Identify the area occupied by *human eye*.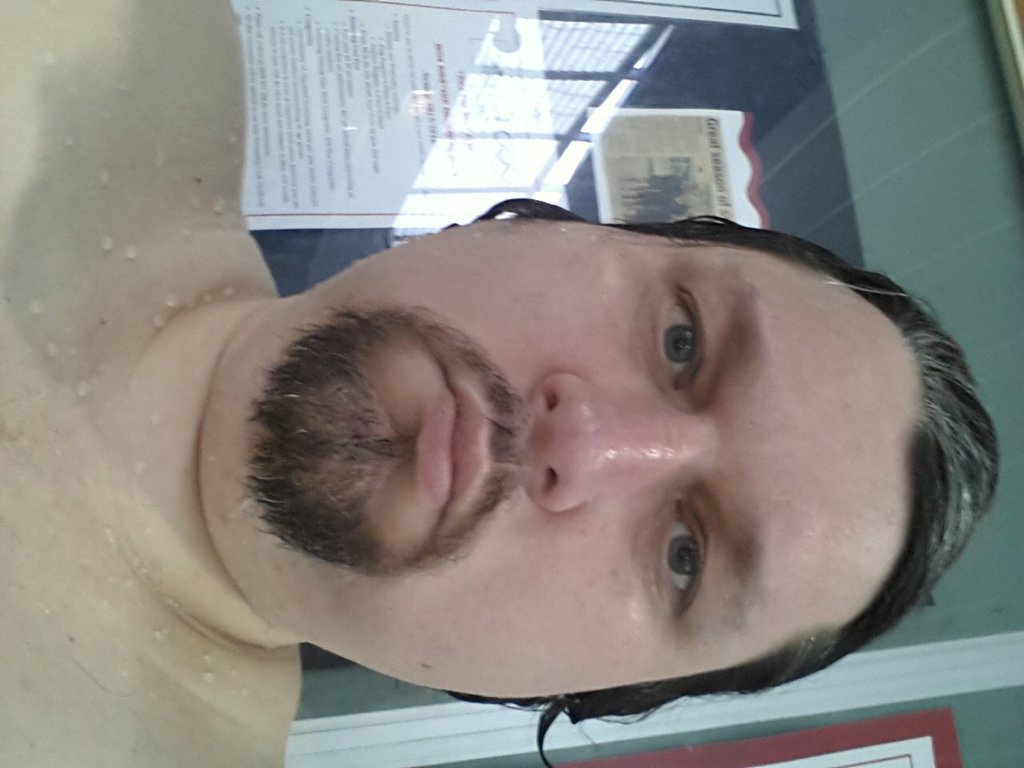
Area: (left=649, top=274, right=718, bottom=394).
